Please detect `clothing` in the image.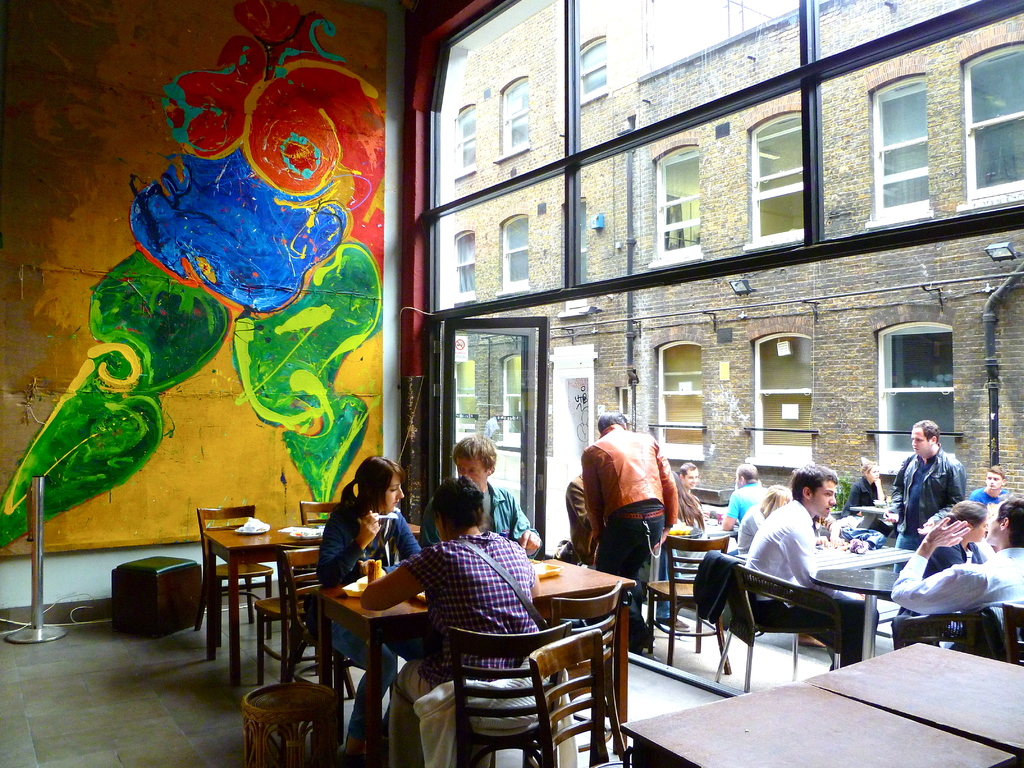
locate(580, 422, 676, 653).
